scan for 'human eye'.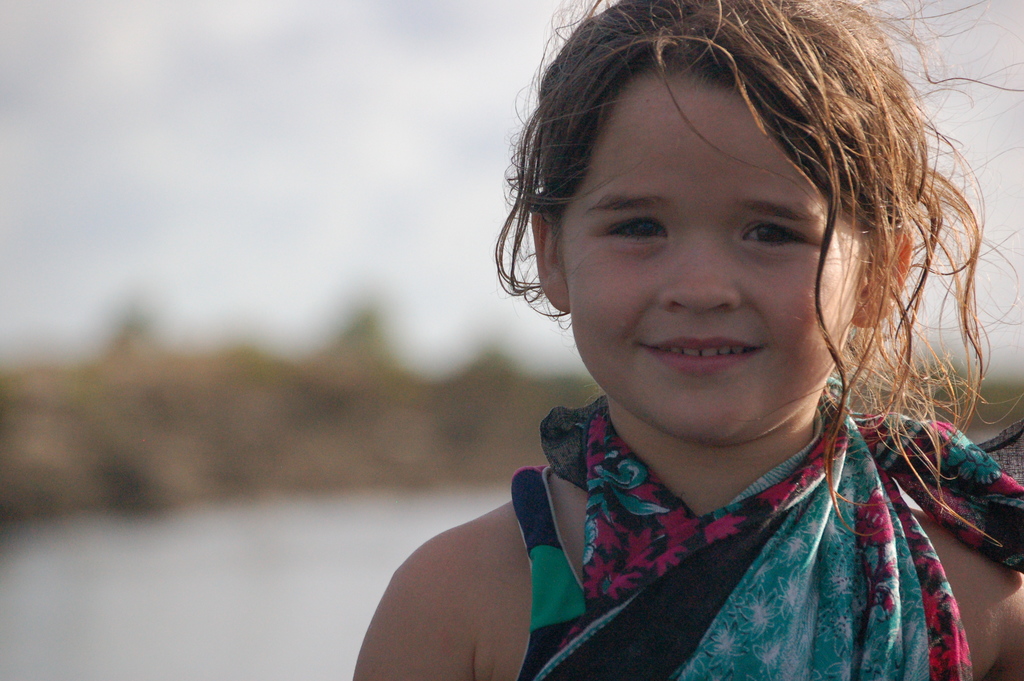
Scan result: BBox(595, 209, 676, 245).
